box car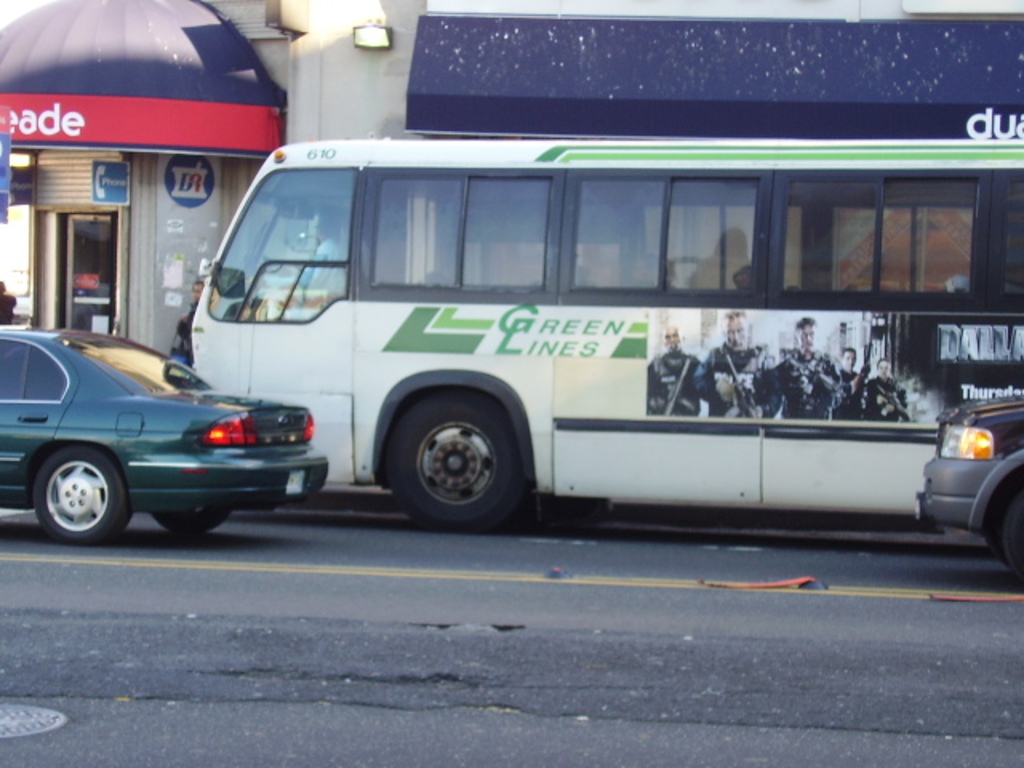
l=0, t=322, r=333, b=542
